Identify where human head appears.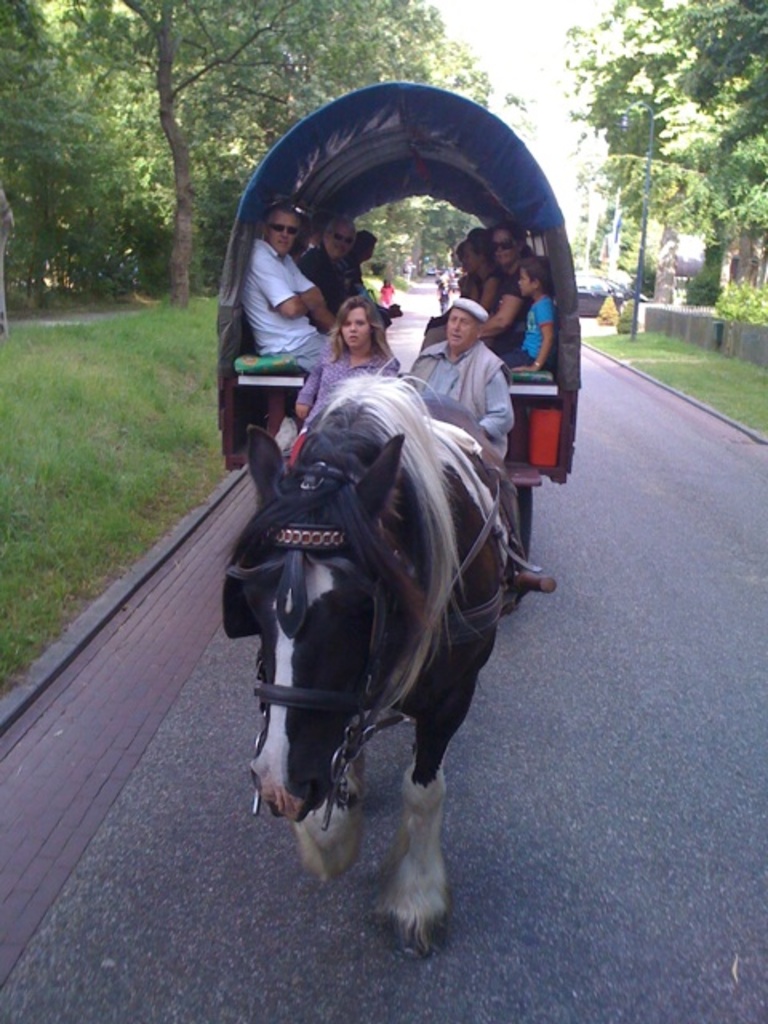
Appears at bbox=(456, 242, 462, 269).
